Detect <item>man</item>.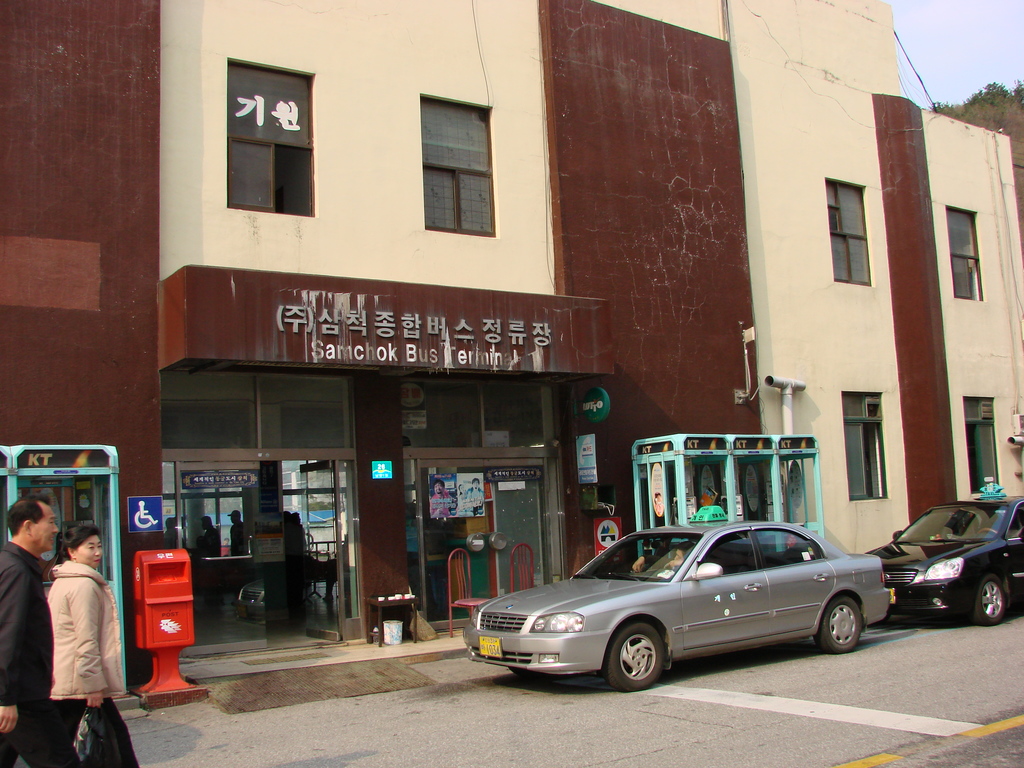
Detected at (0,492,56,767).
